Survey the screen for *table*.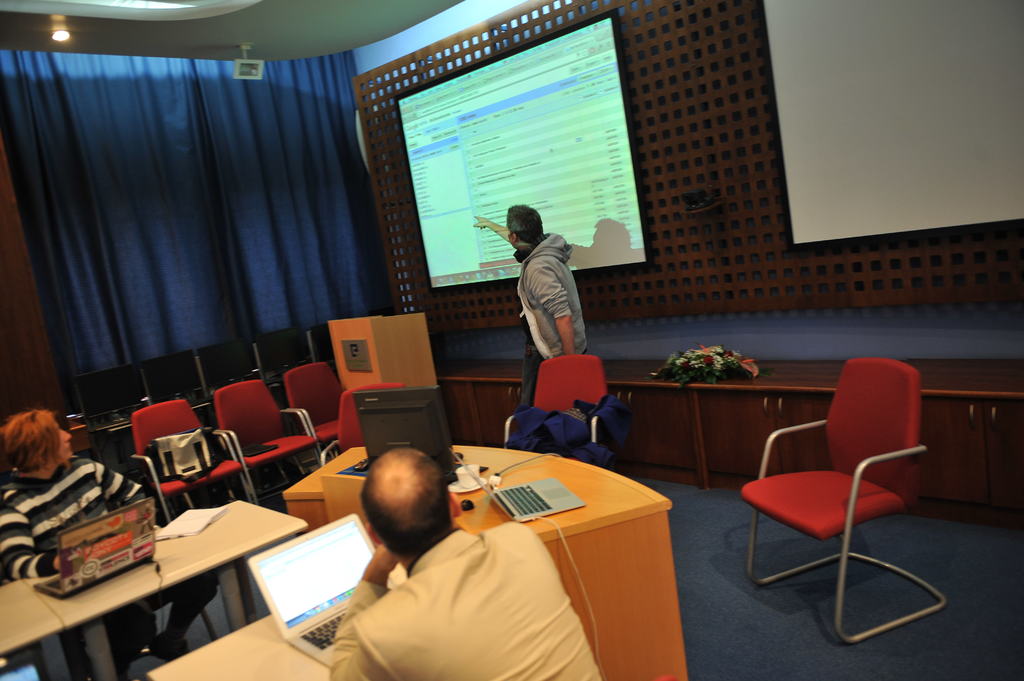
Survey found: locate(0, 487, 317, 680).
